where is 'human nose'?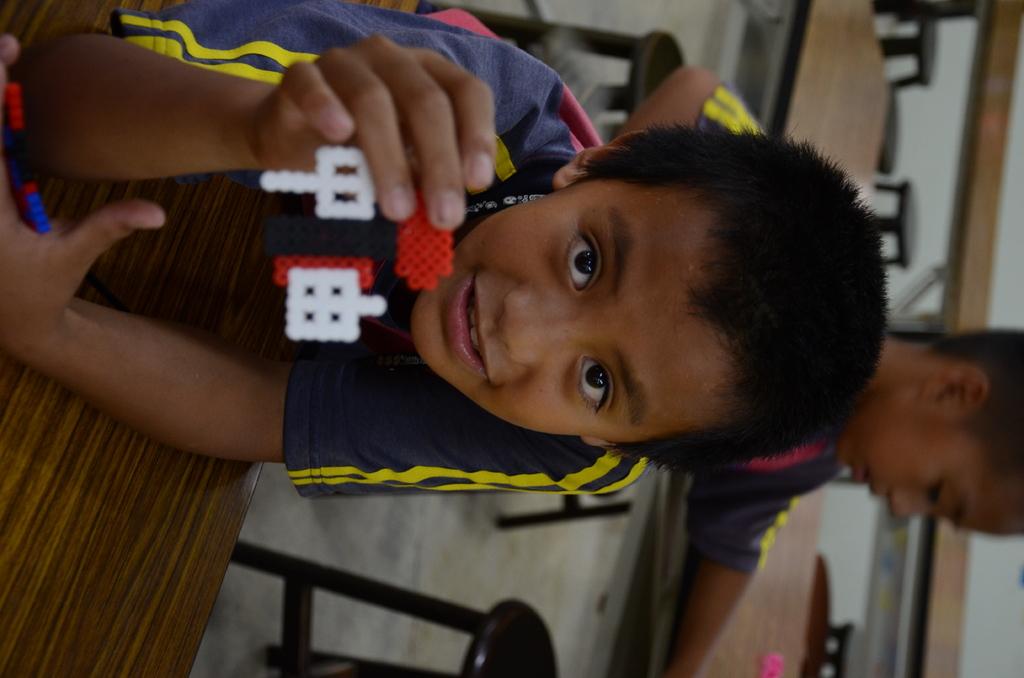
bbox=(499, 291, 598, 359).
